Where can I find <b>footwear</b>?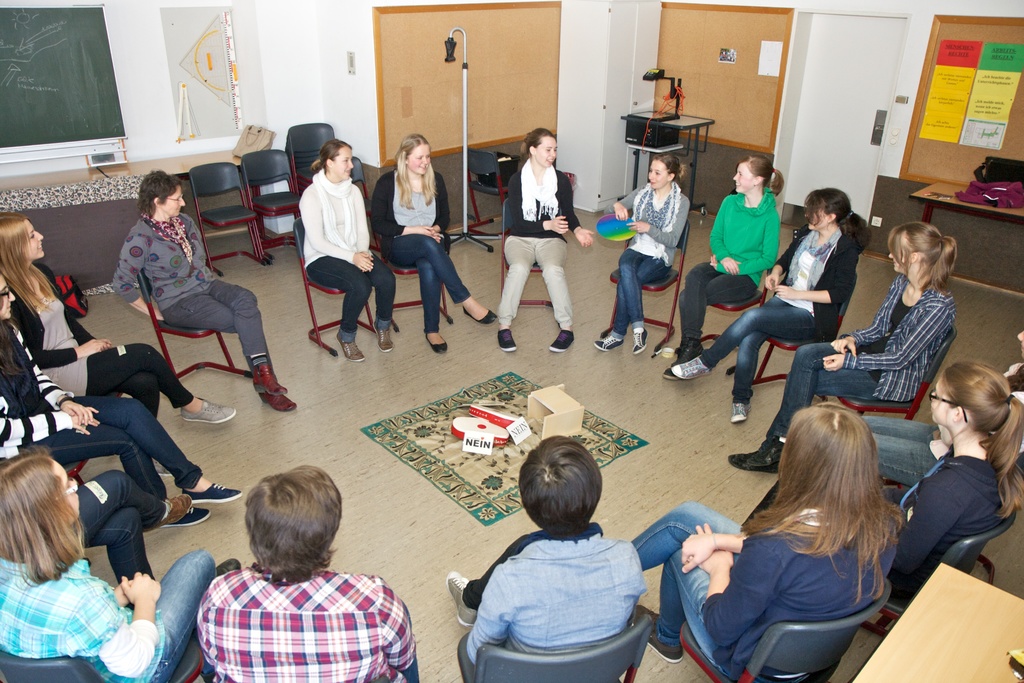
You can find it at bbox(499, 327, 520, 352).
